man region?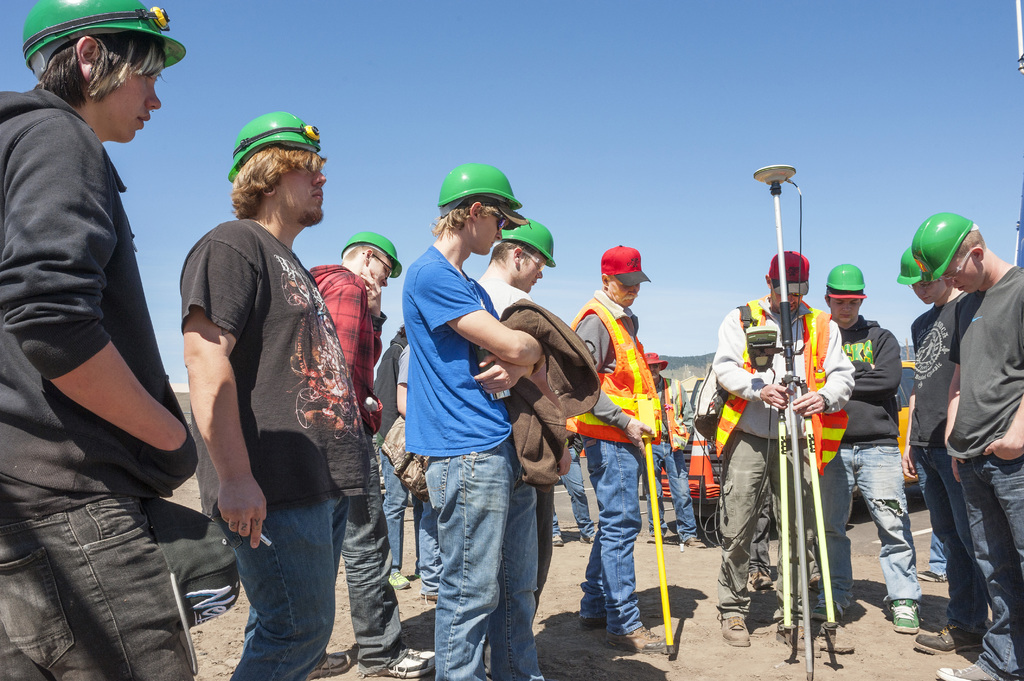
[708, 251, 852, 659]
